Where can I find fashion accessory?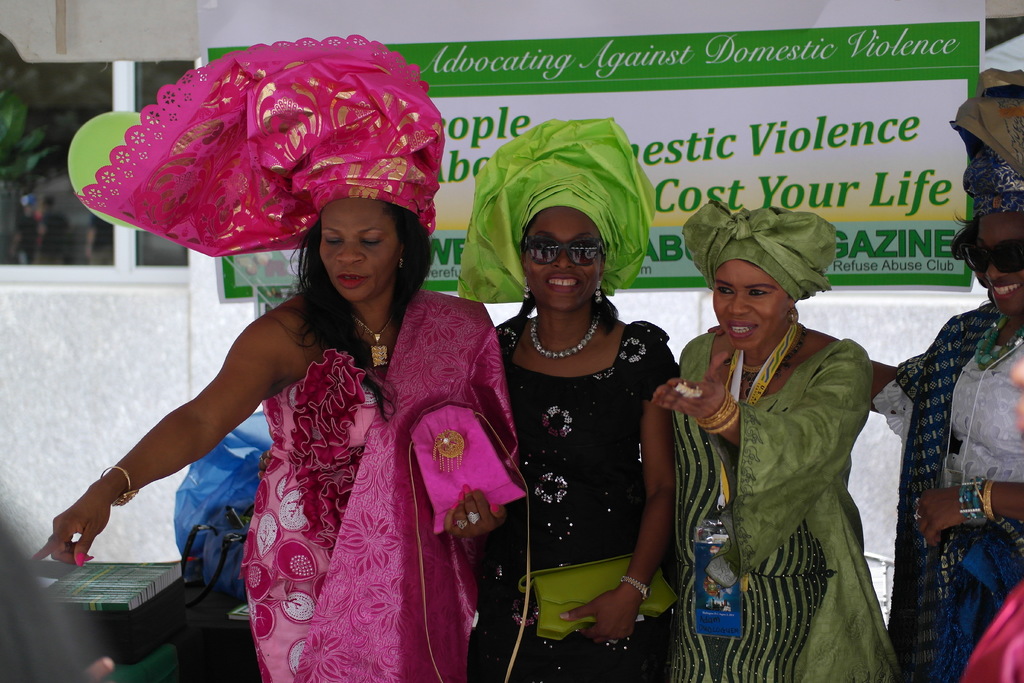
You can find it at 723,325,808,400.
